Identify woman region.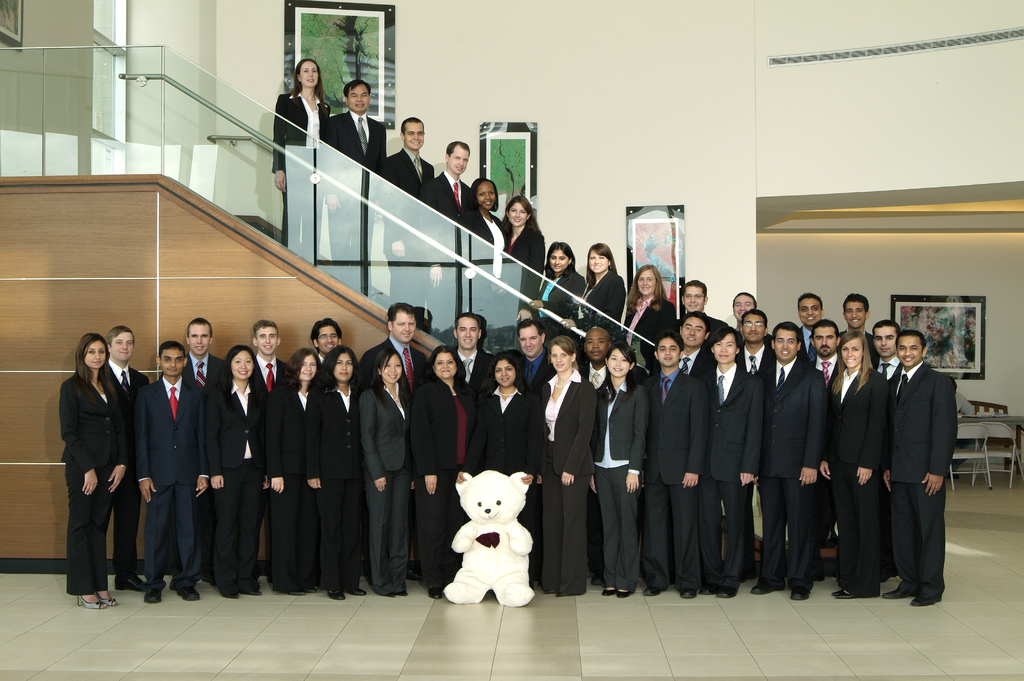
Region: Rect(307, 346, 360, 593).
